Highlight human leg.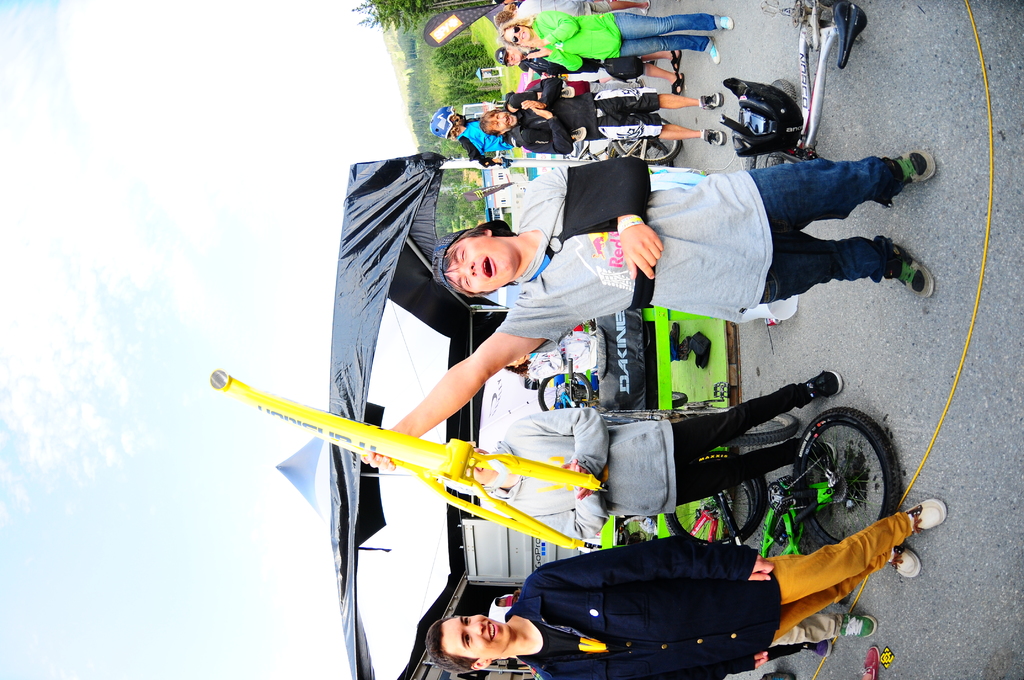
Highlighted region: 712/495/943/606.
